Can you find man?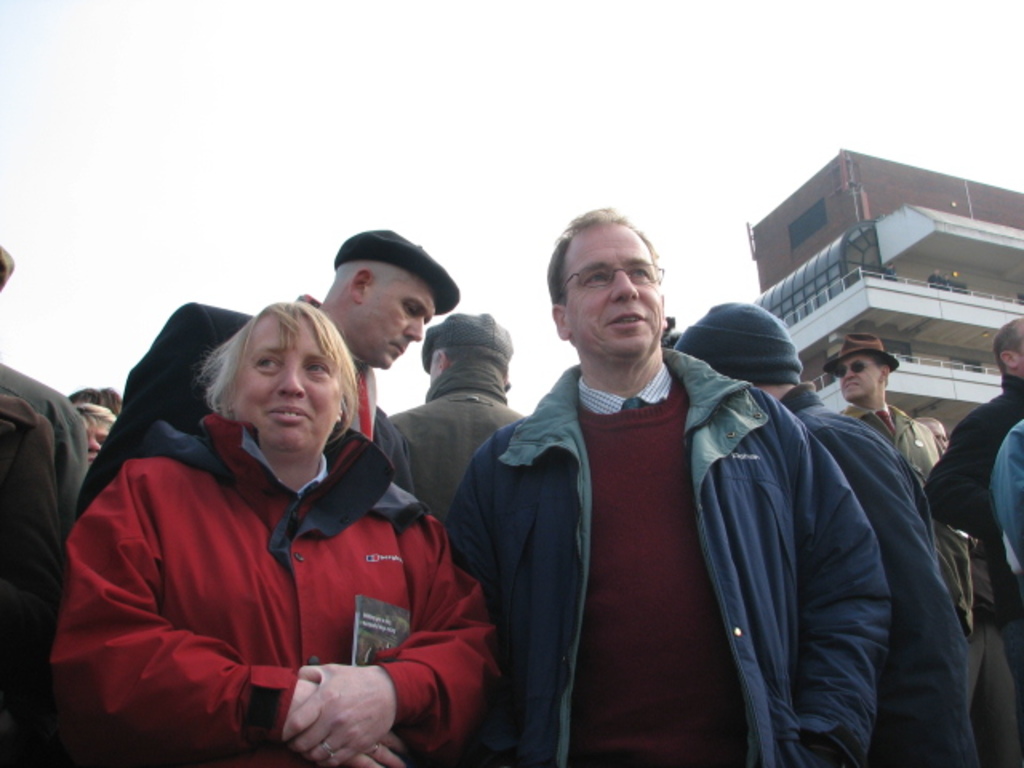
Yes, bounding box: 386/310/525/515.
